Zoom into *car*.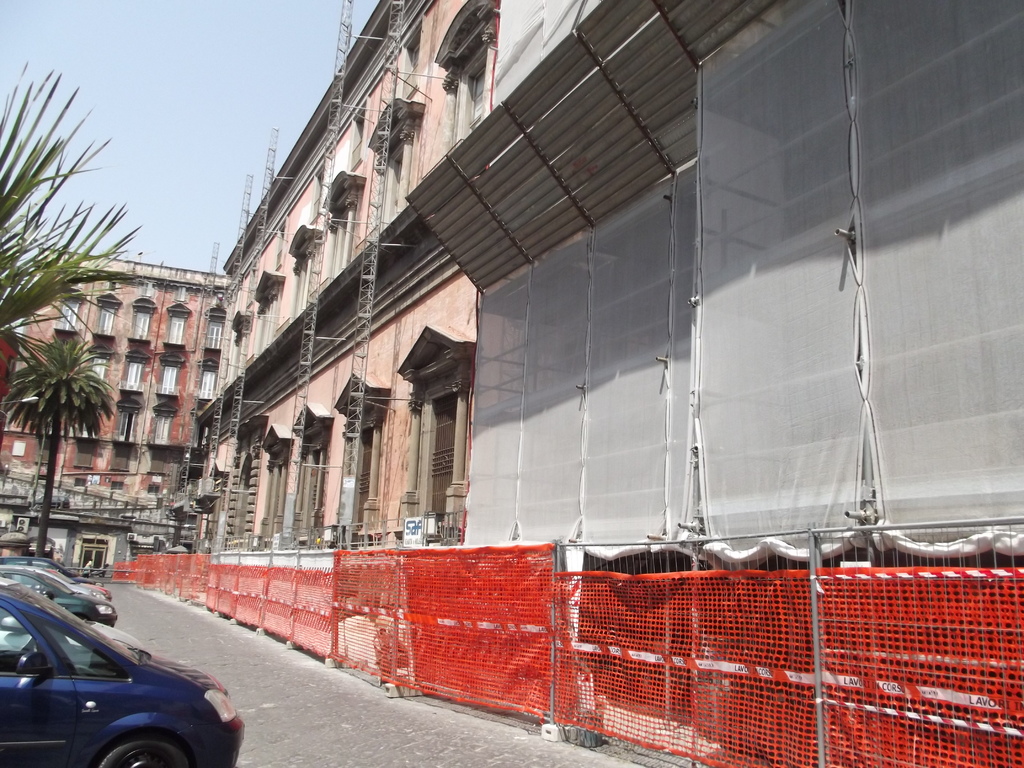
Zoom target: {"left": 1, "top": 564, "right": 116, "bottom": 600}.
